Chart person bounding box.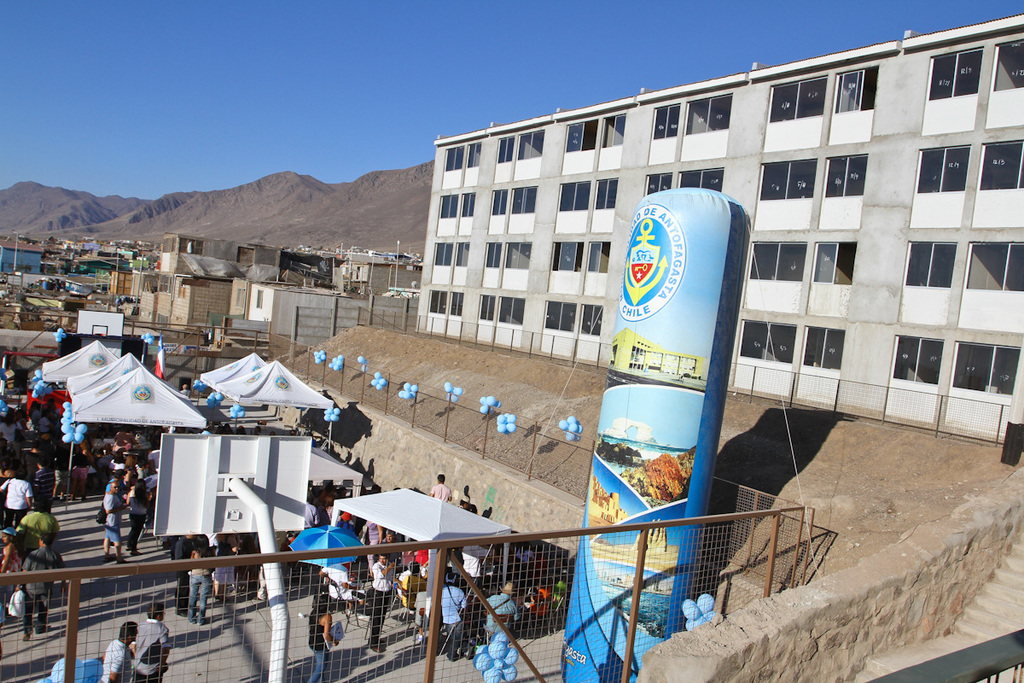
Charted: bbox(440, 575, 467, 659).
